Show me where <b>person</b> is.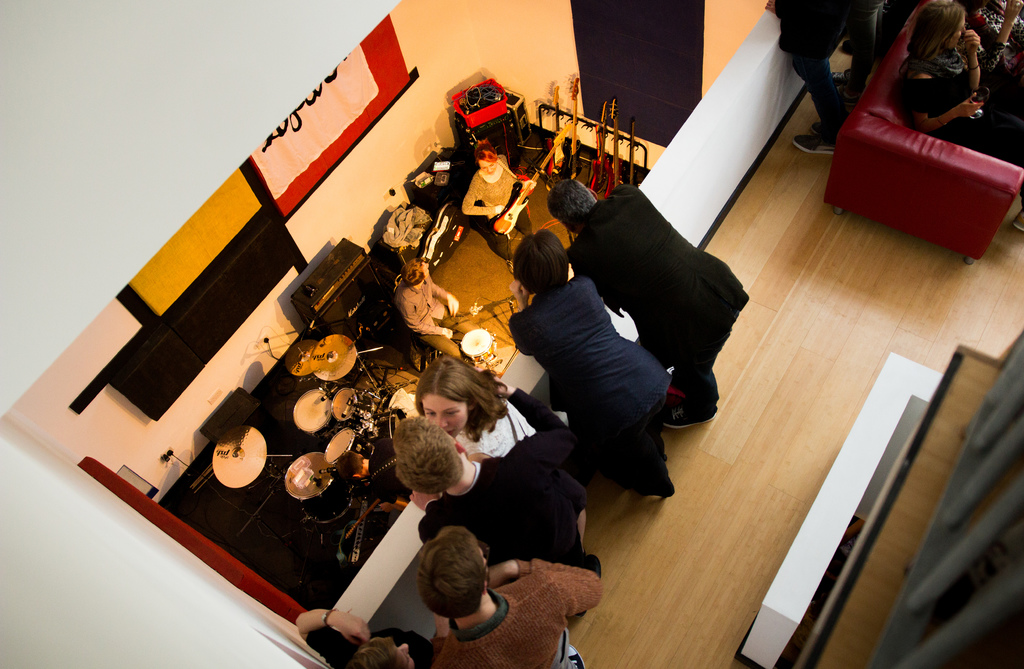
<b>person</b> is at x1=775 y1=0 x2=896 y2=150.
